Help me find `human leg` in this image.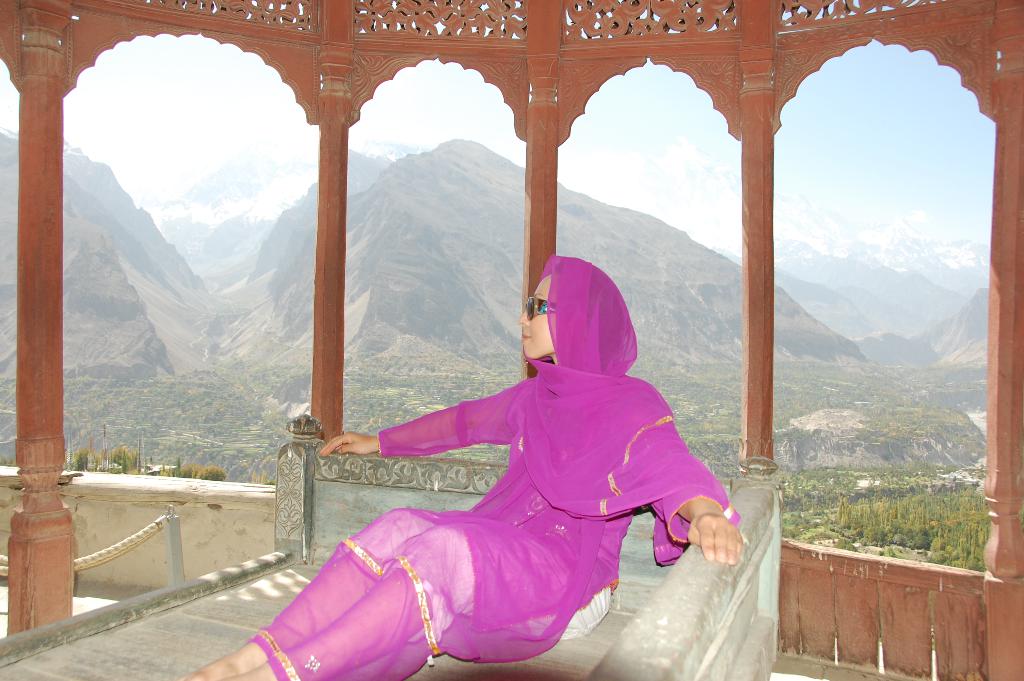
Found it: <region>232, 514, 607, 680</region>.
